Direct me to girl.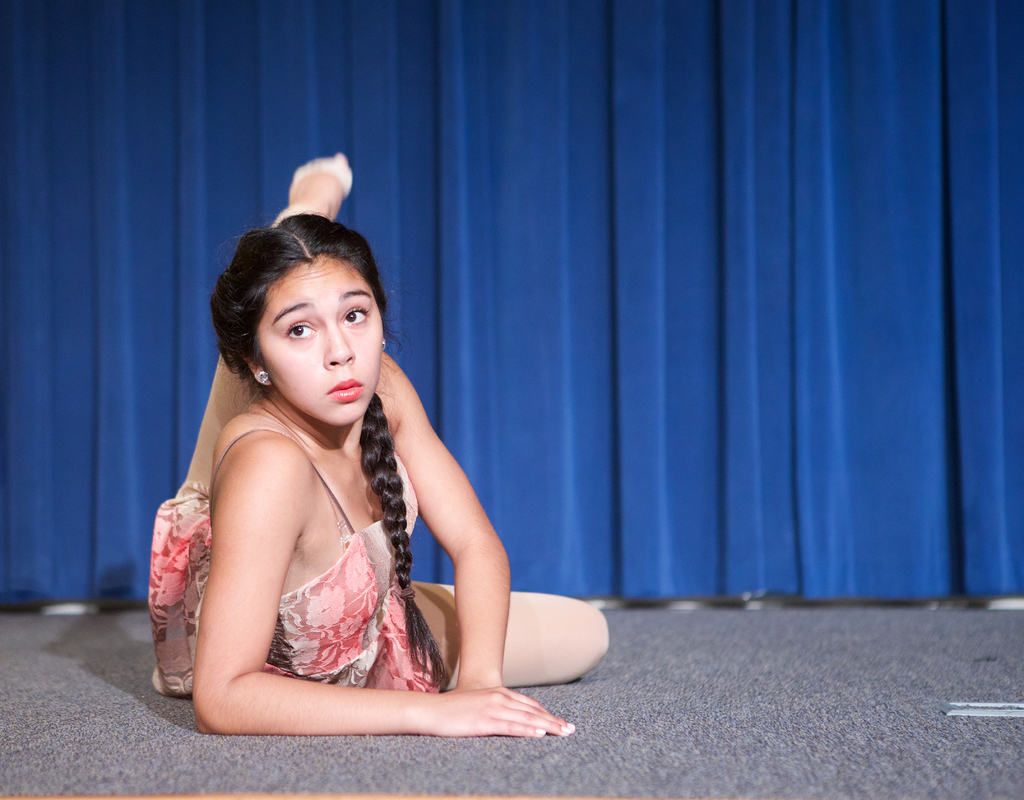
Direction: (147,154,612,737).
